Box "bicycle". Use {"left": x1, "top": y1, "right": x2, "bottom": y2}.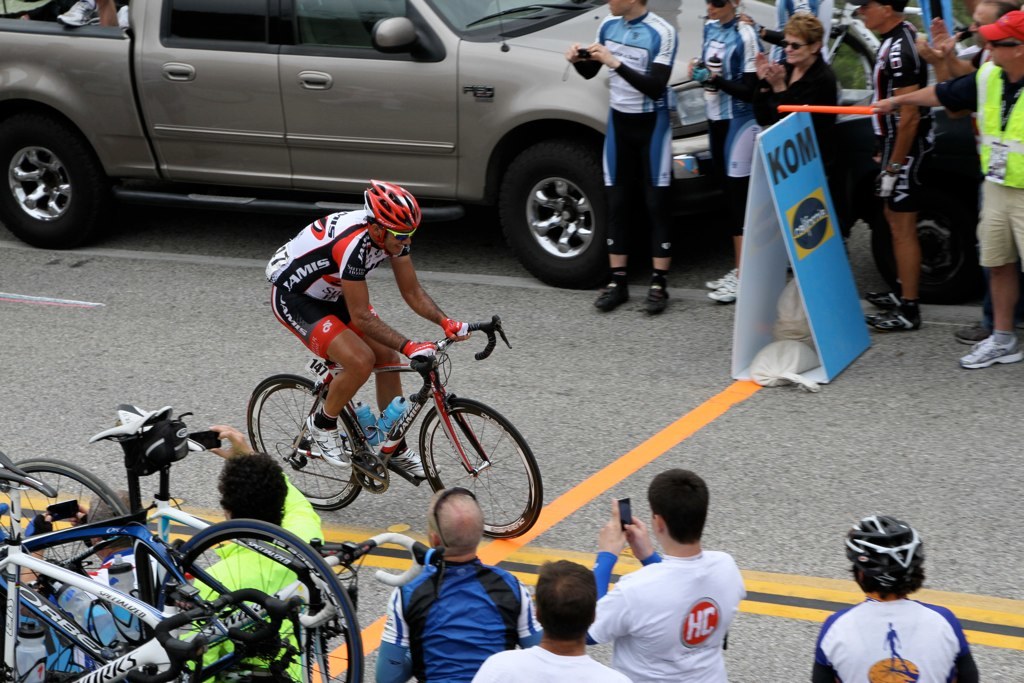
{"left": 0, "top": 400, "right": 446, "bottom": 682}.
